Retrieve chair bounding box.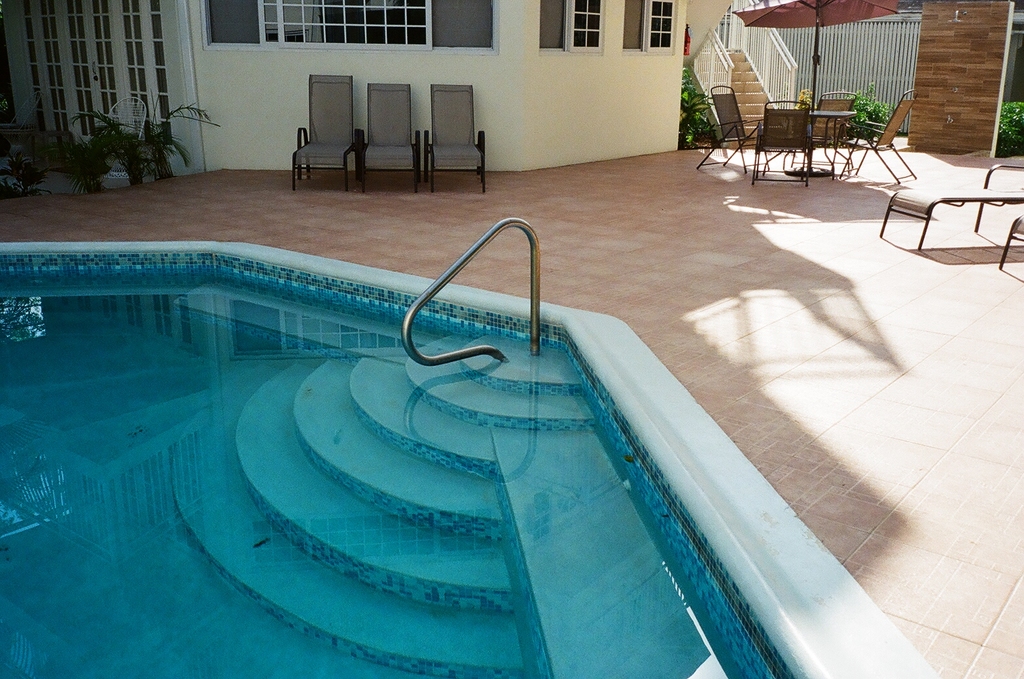
Bounding box: crop(692, 86, 770, 174).
